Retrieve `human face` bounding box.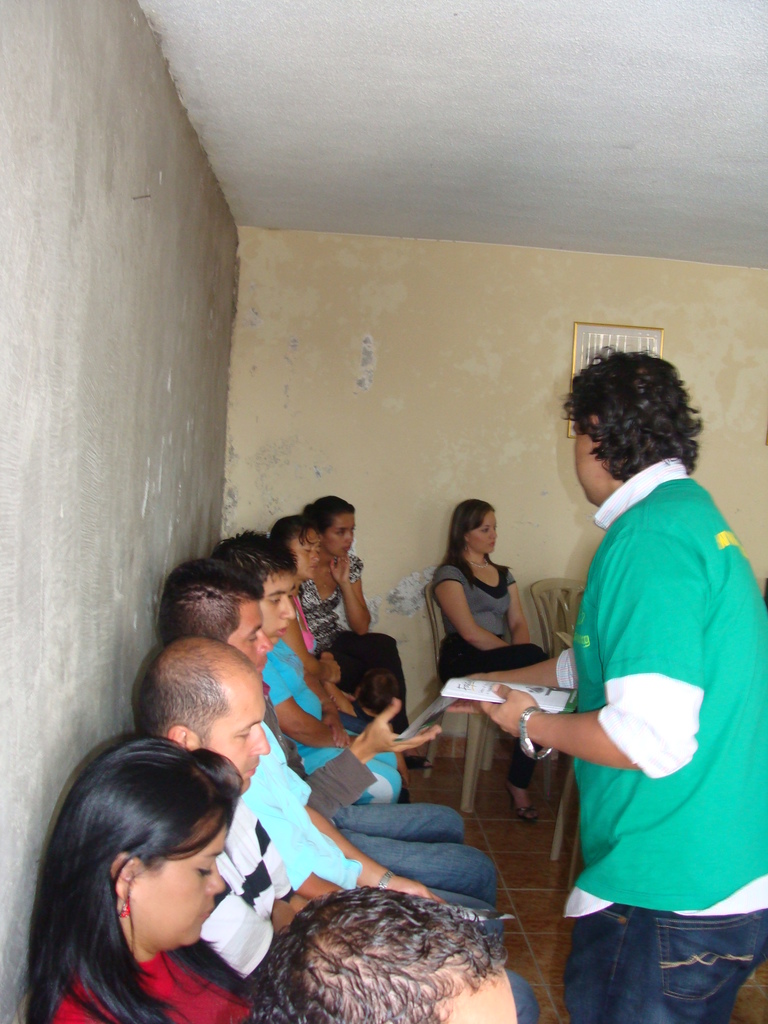
Bounding box: select_region(324, 512, 356, 554).
